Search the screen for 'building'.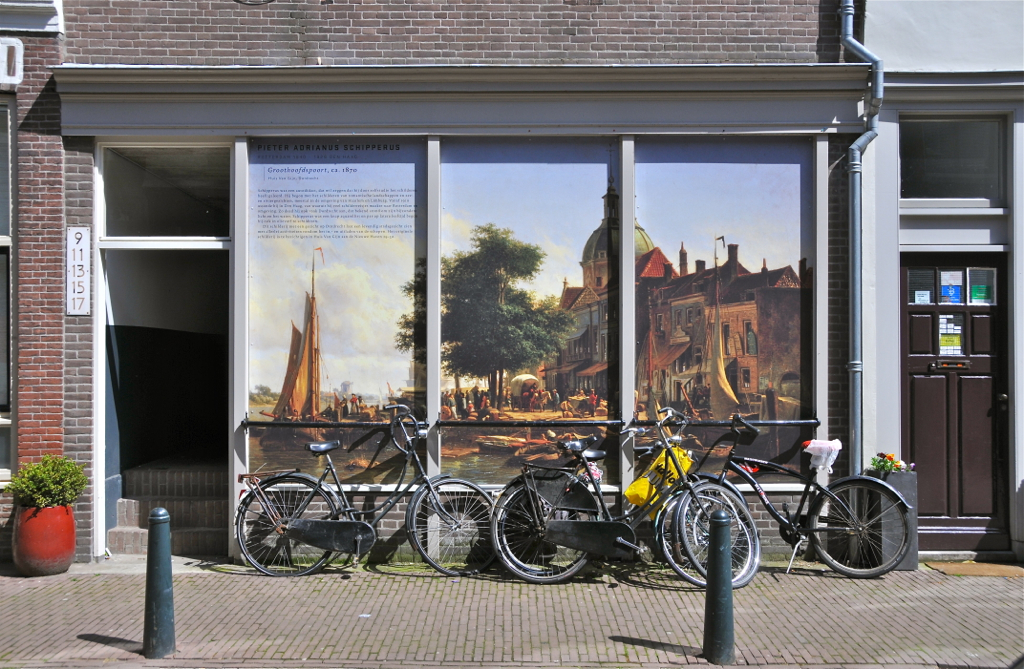
Found at crop(0, 0, 1023, 561).
